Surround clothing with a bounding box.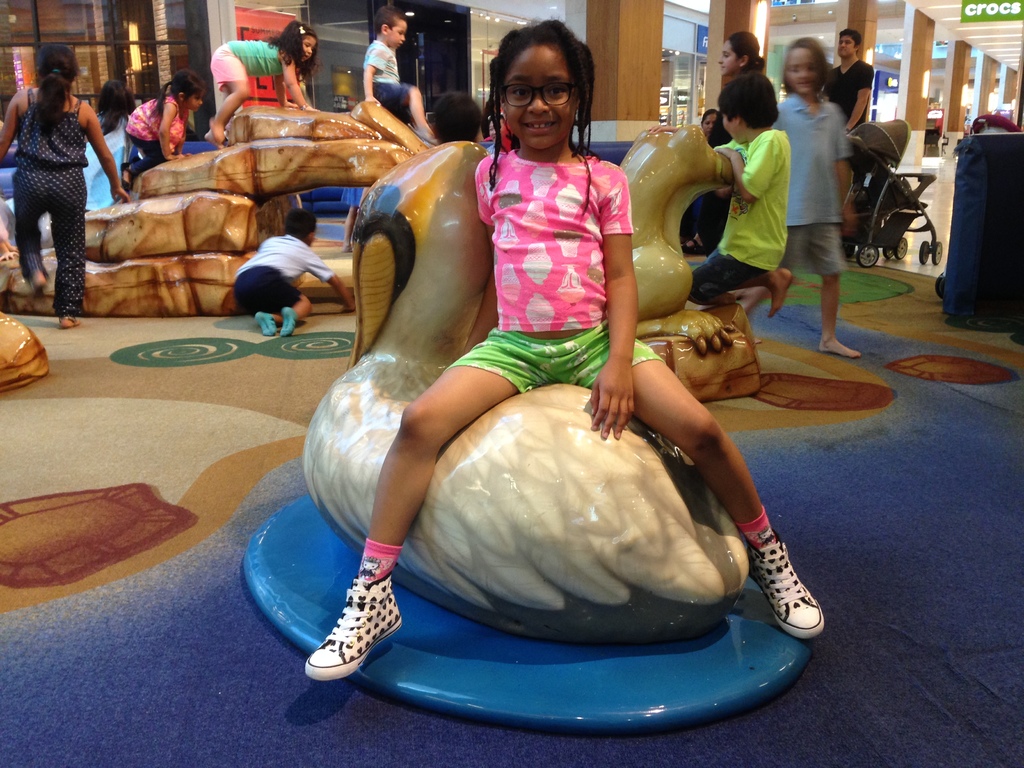
<region>774, 95, 852, 274</region>.
